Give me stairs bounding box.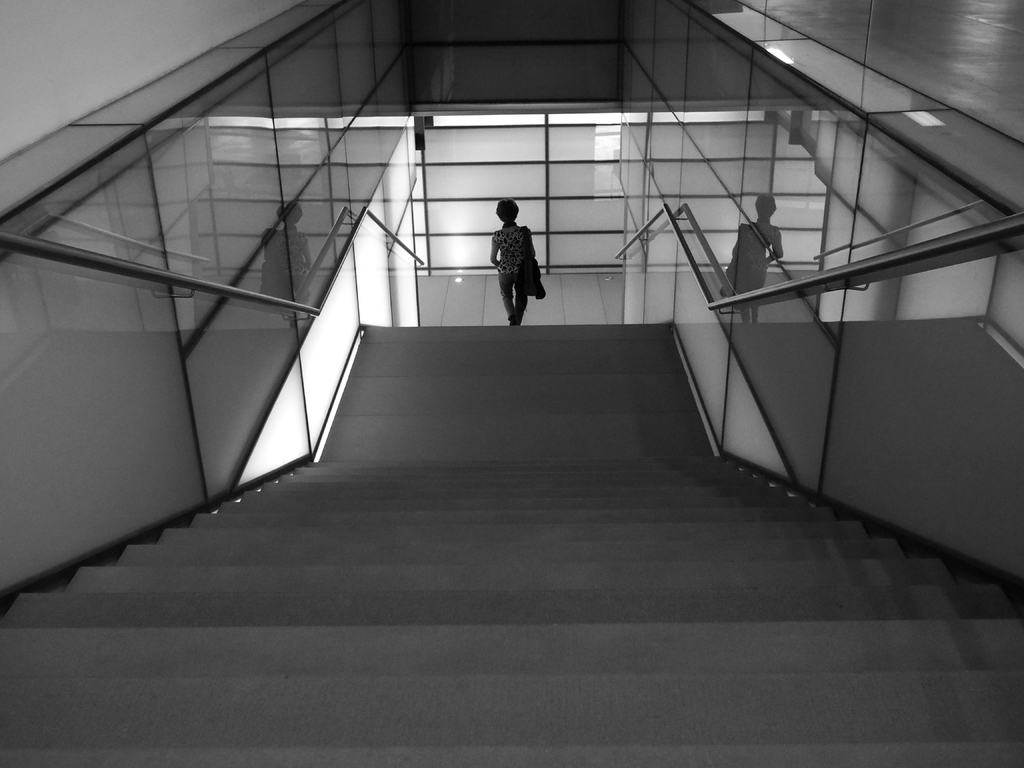
(0, 446, 1023, 767).
